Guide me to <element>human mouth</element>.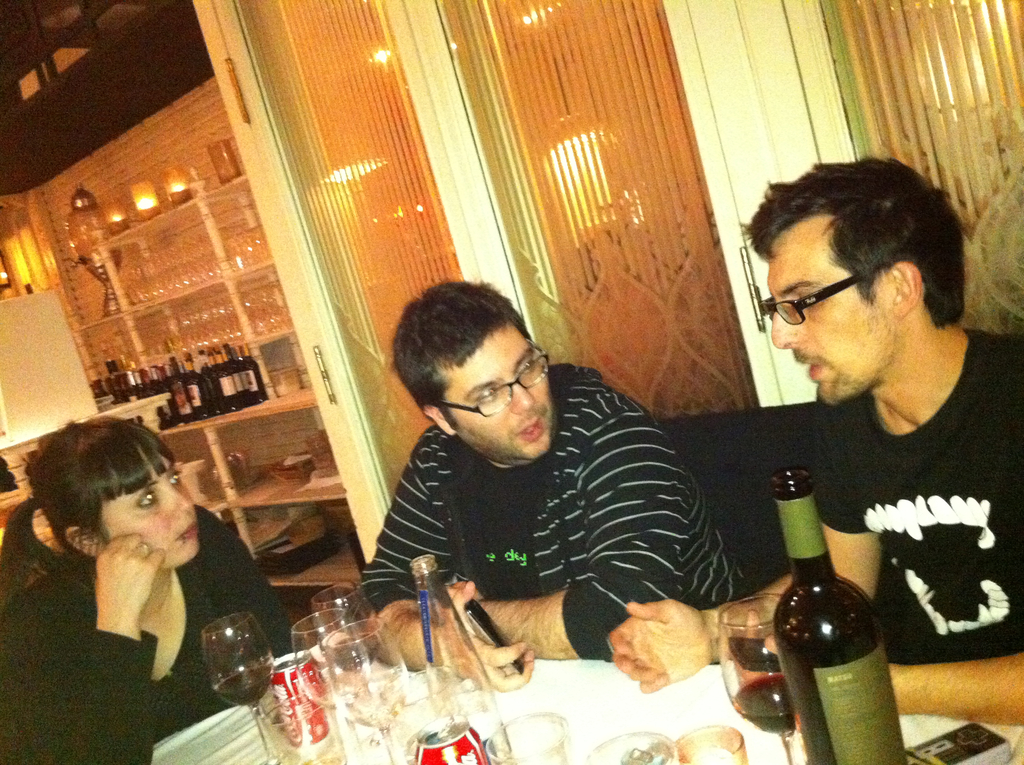
Guidance: {"left": 791, "top": 352, "right": 822, "bottom": 381}.
